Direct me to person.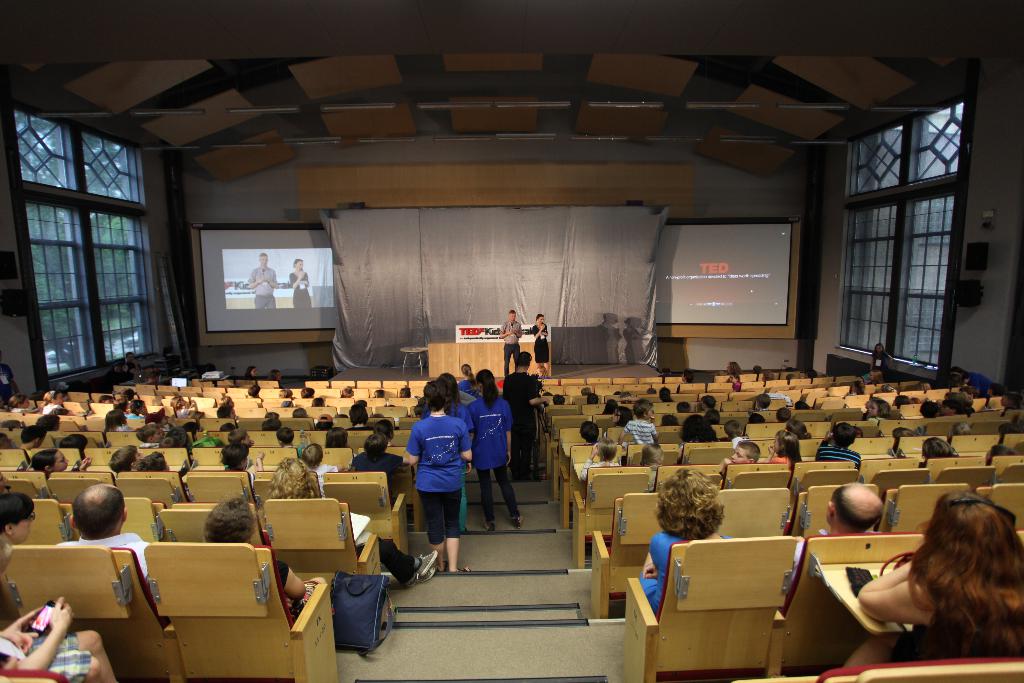
Direction: box=[348, 404, 372, 431].
